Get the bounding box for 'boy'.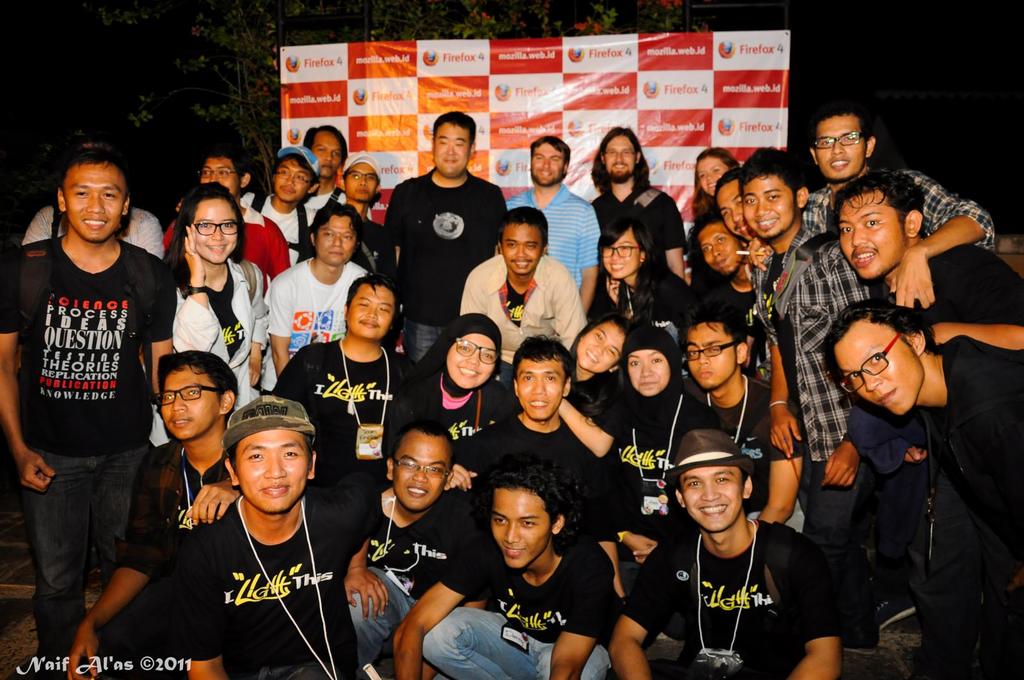
<region>179, 390, 395, 679</region>.
